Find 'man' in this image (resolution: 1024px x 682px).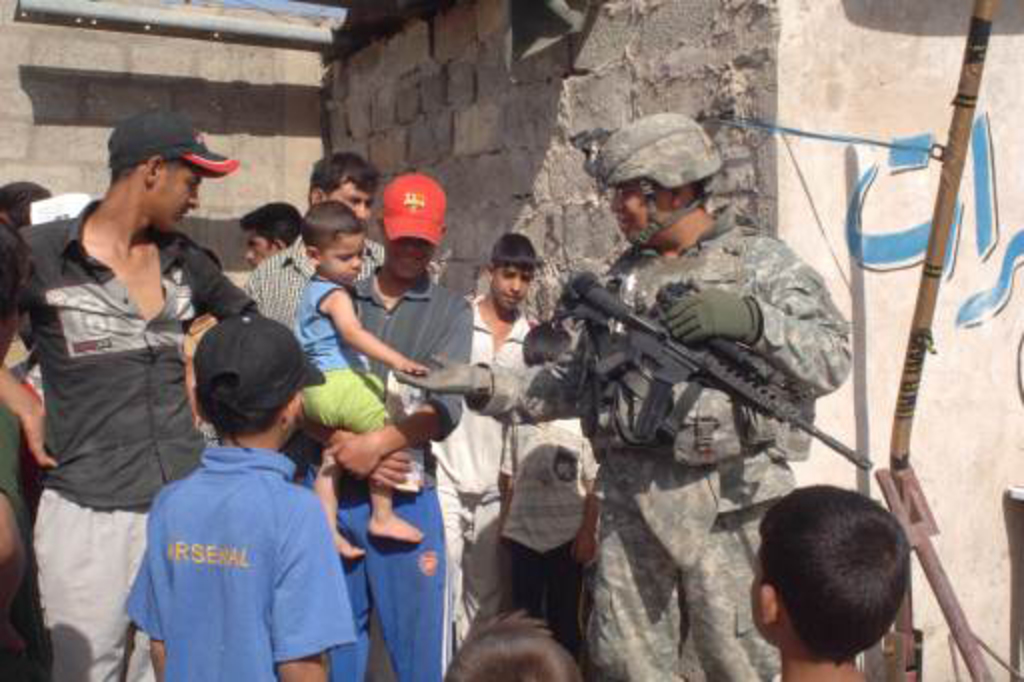
pyautogui.locateOnScreen(390, 114, 850, 680).
